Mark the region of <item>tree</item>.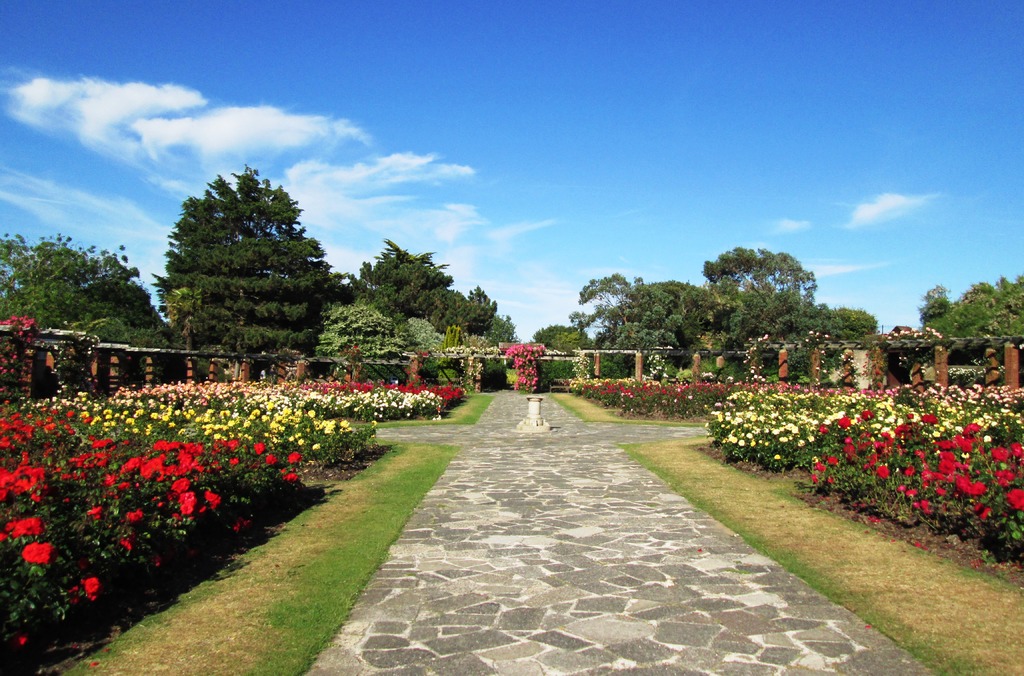
Region: x1=716, y1=283, x2=770, y2=384.
